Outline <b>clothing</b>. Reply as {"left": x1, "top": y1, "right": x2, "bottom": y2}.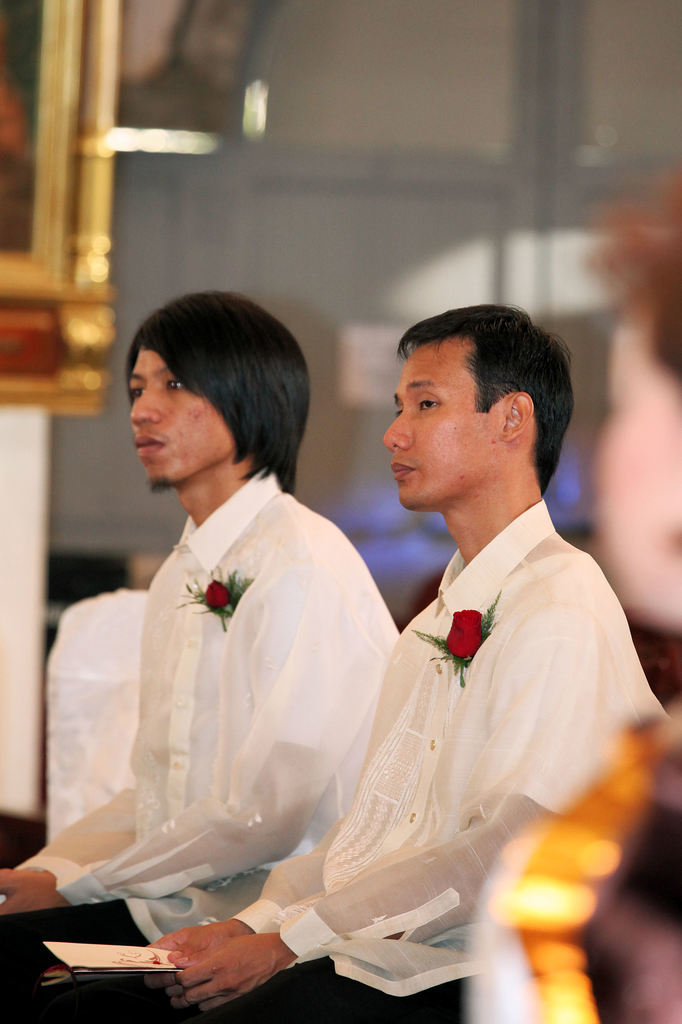
{"left": 223, "top": 492, "right": 669, "bottom": 1023}.
